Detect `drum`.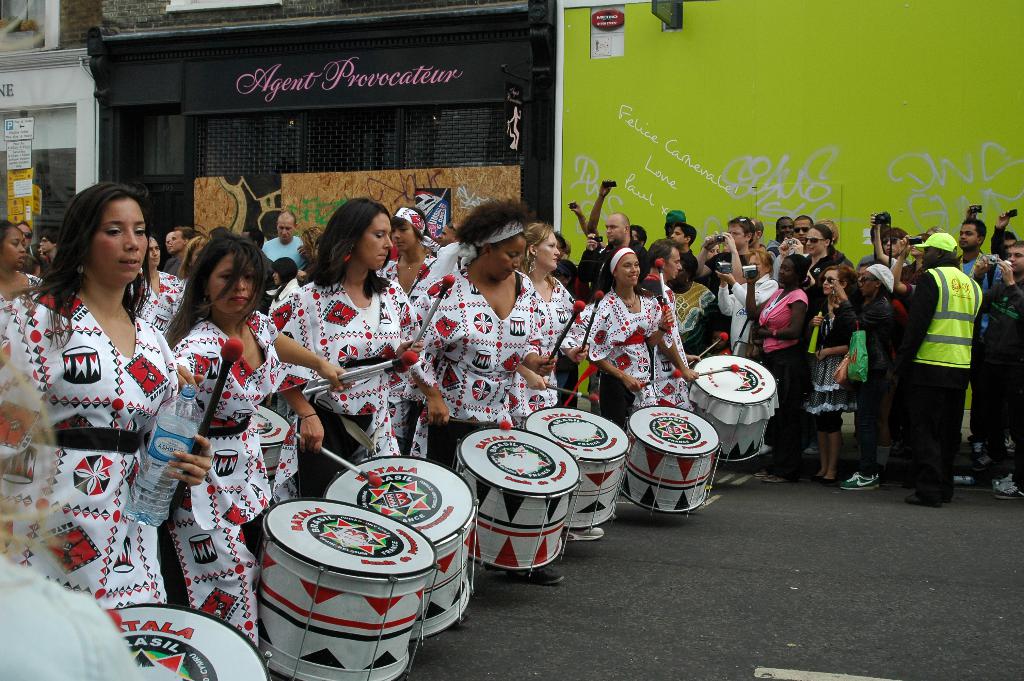
Detected at BBox(454, 427, 583, 577).
